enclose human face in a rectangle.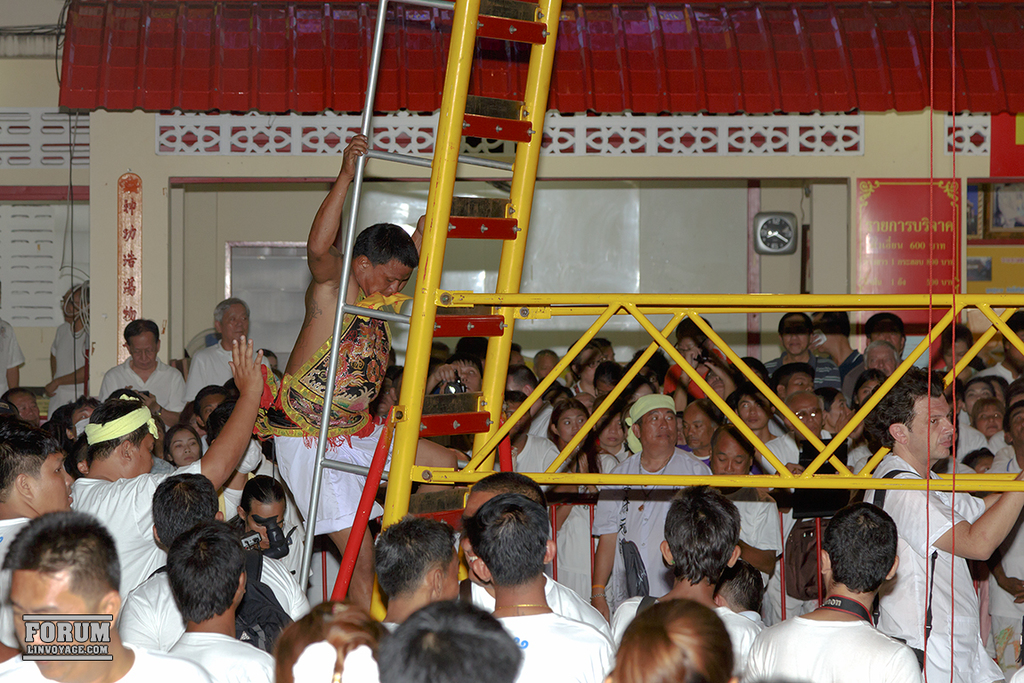
246 506 287 549.
